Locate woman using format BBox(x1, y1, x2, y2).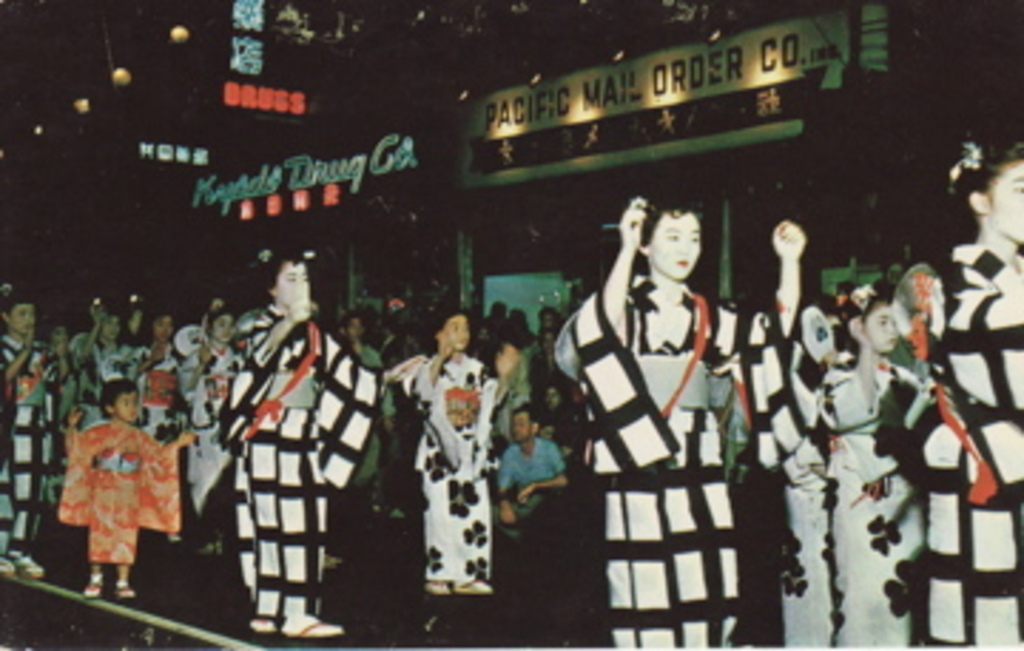
BBox(887, 142, 1021, 648).
